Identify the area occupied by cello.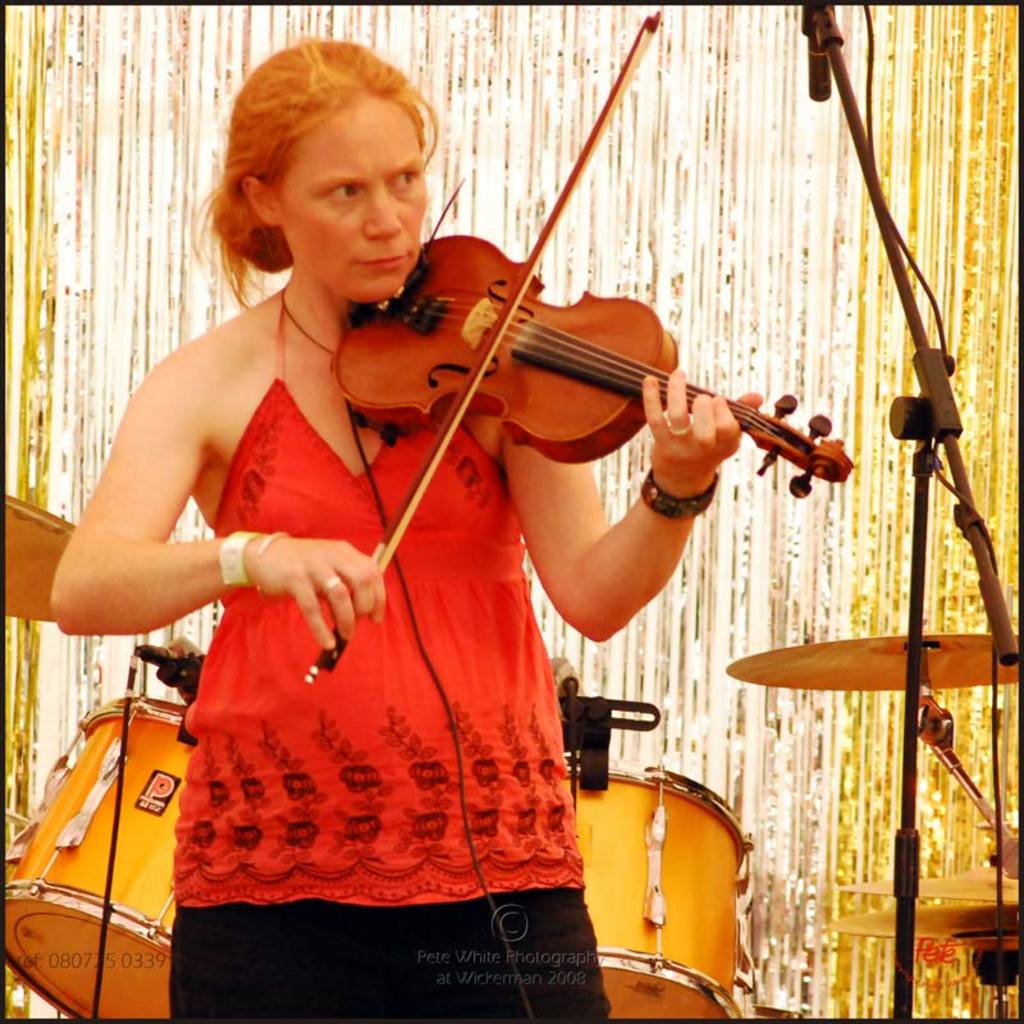
Area: (left=302, top=0, right=840, bottom=696).
